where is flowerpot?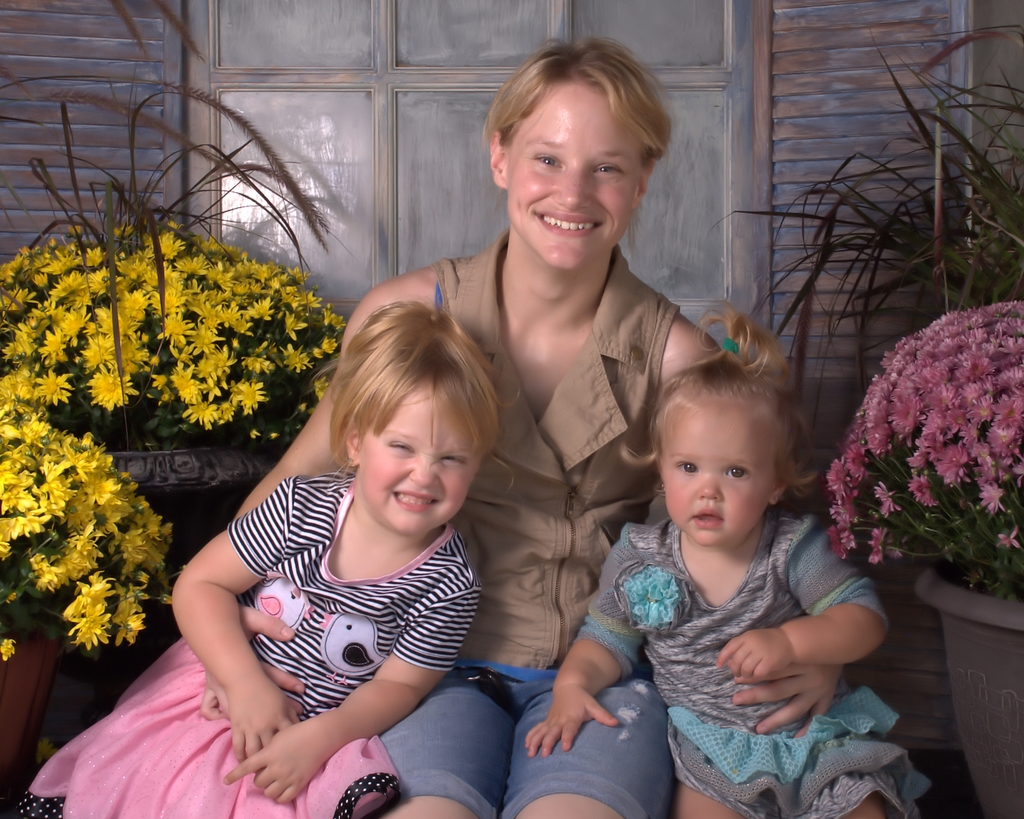
detection(90, 450, 273, 634).
